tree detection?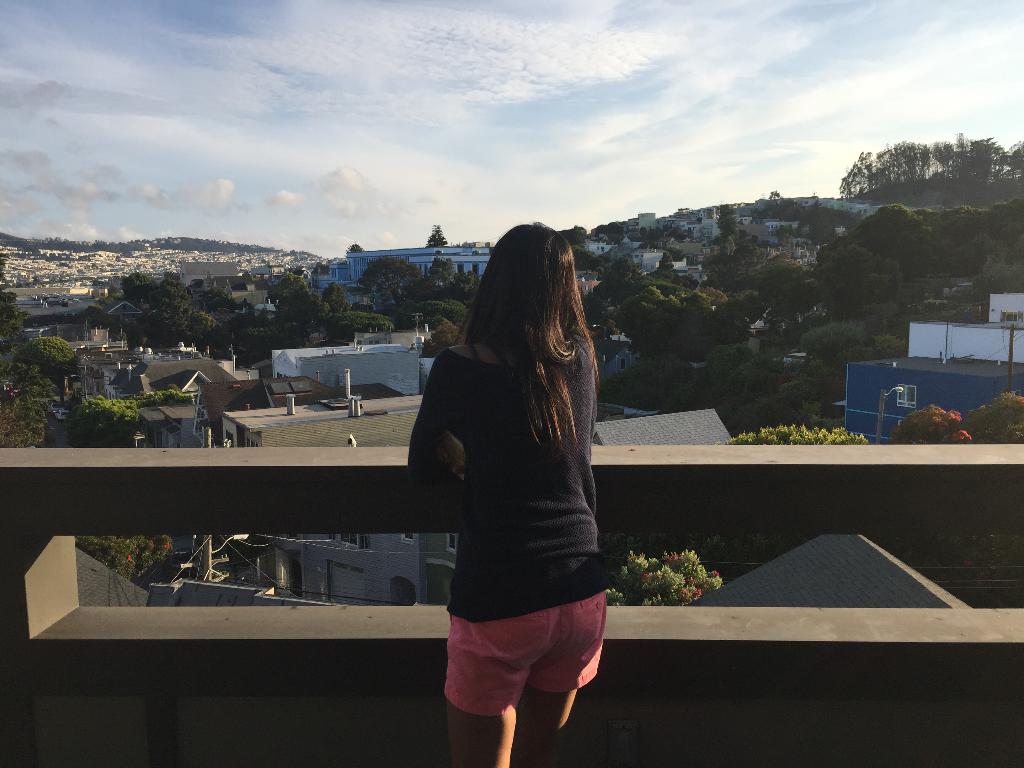
(left=420, top=320, right=457, bottom=356)
